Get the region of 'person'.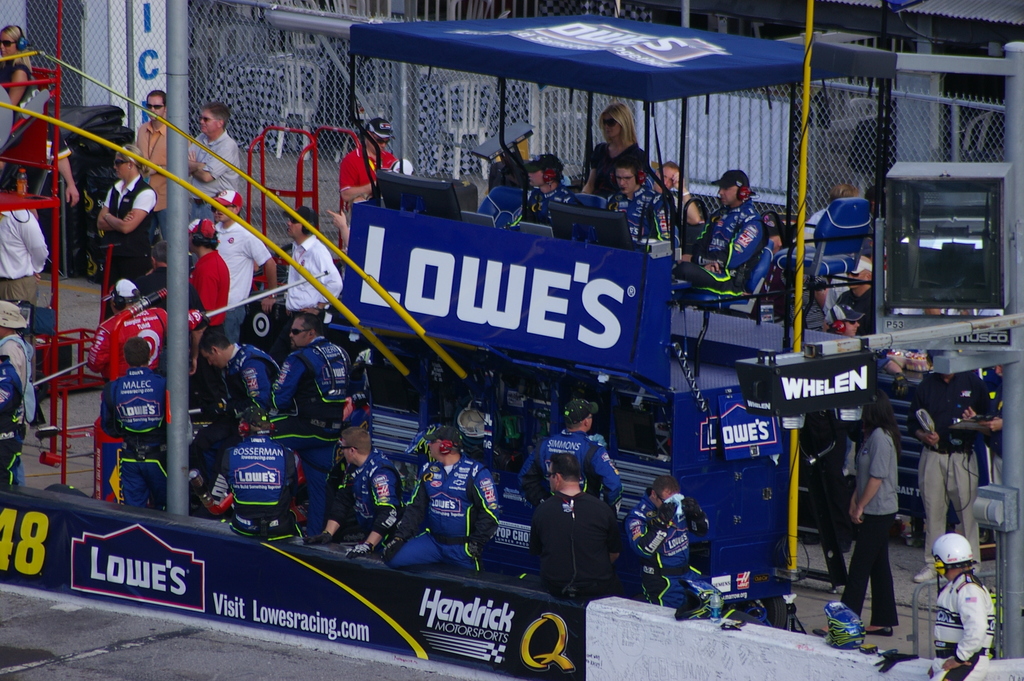
rect(136, 96, 174, 230).
